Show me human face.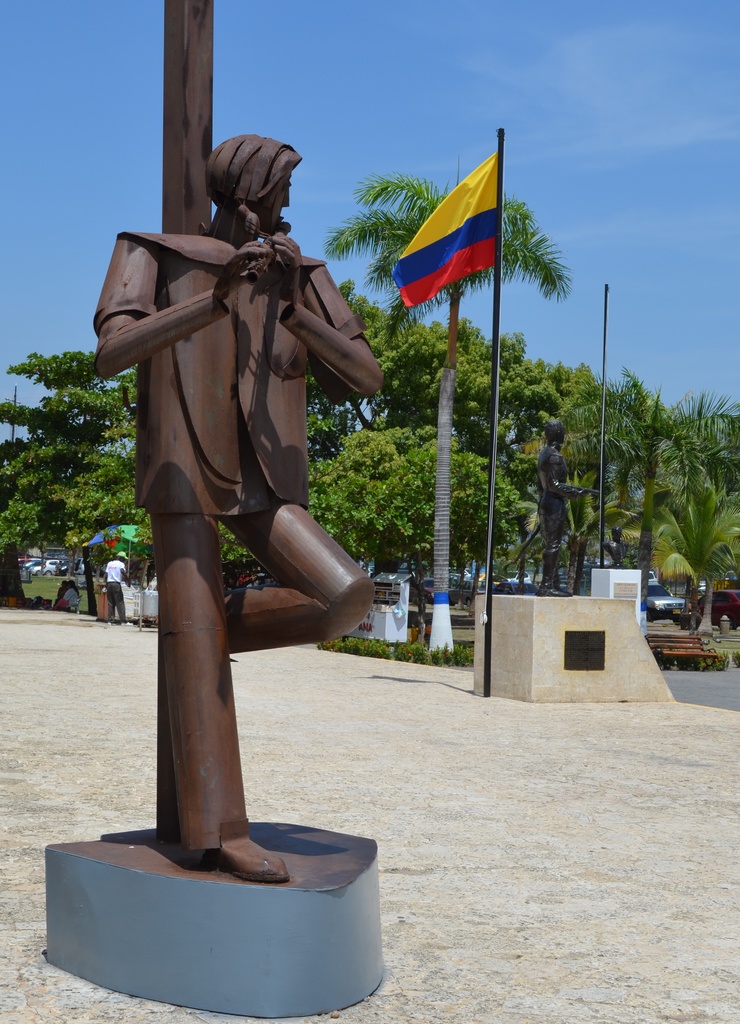
human face is here: rect(272, 171, 292, 236).
